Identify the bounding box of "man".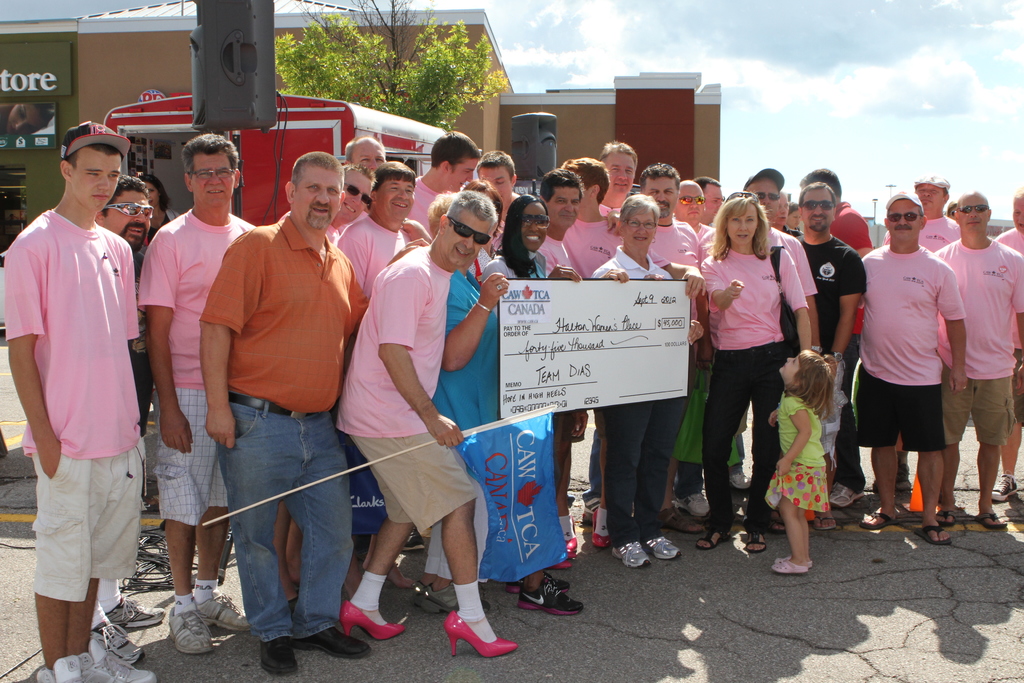
(932, 194, 1023, 531).
